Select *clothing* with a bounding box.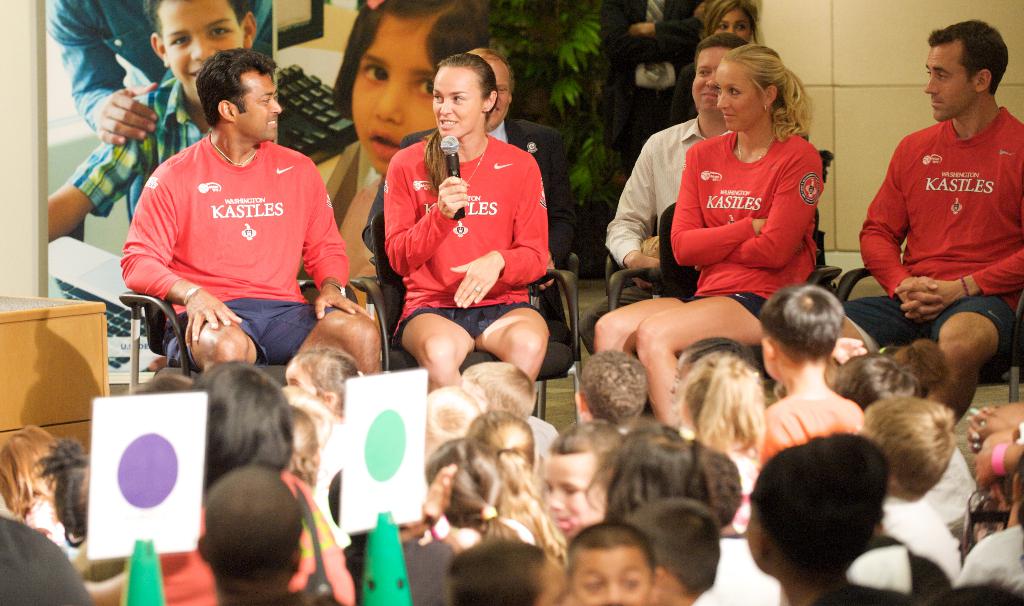
bbox=[839, 104, 1023, 361].
